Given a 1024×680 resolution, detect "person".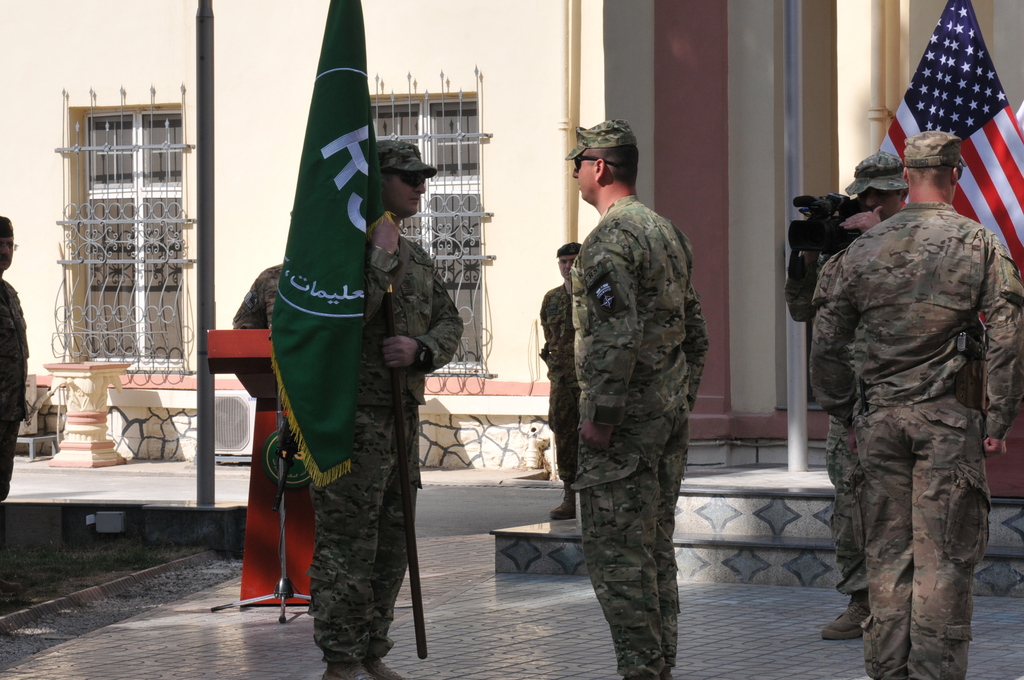
[0, 215, 28, 511].
